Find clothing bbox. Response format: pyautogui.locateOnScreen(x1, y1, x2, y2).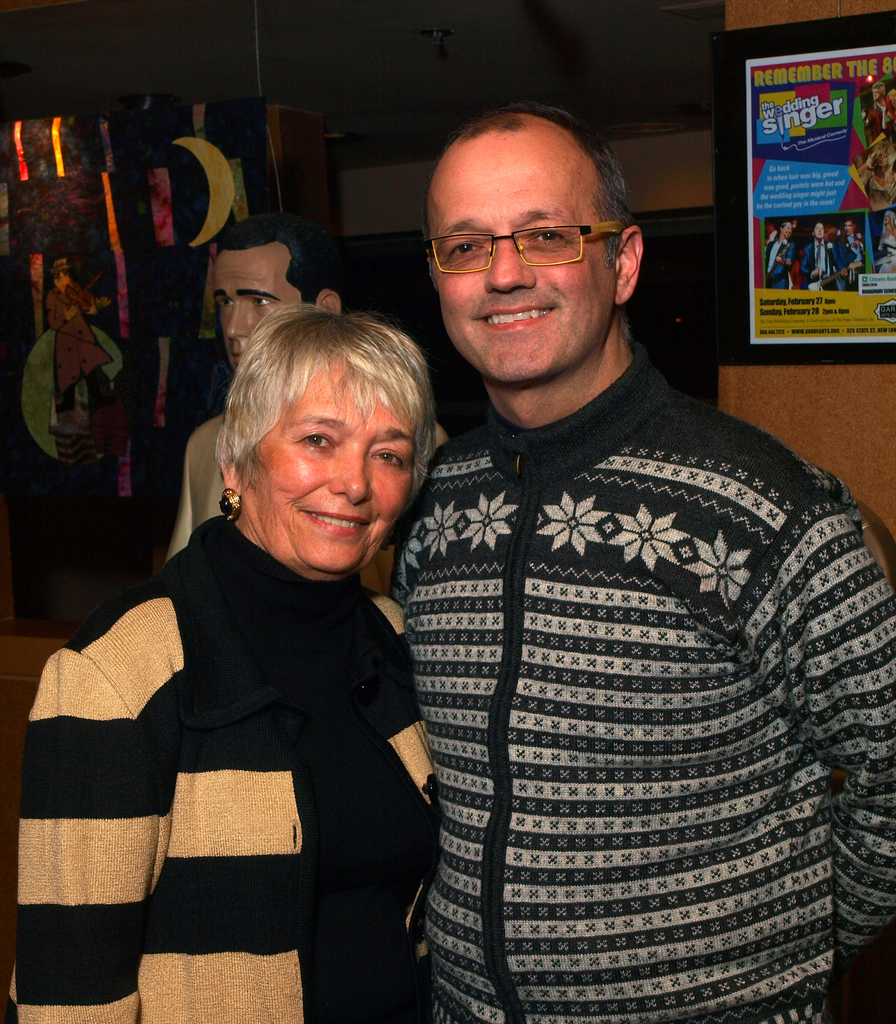
pyautogui.locateOnScreen(860, 164, 895, 211).
